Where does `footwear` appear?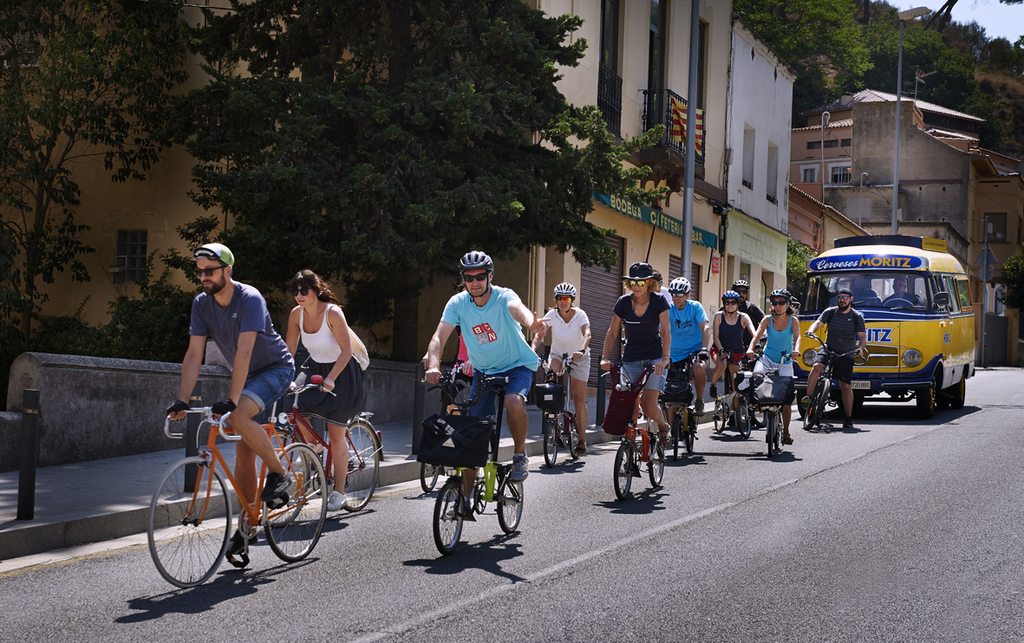
Appears at 446, 496, 472, 518.
